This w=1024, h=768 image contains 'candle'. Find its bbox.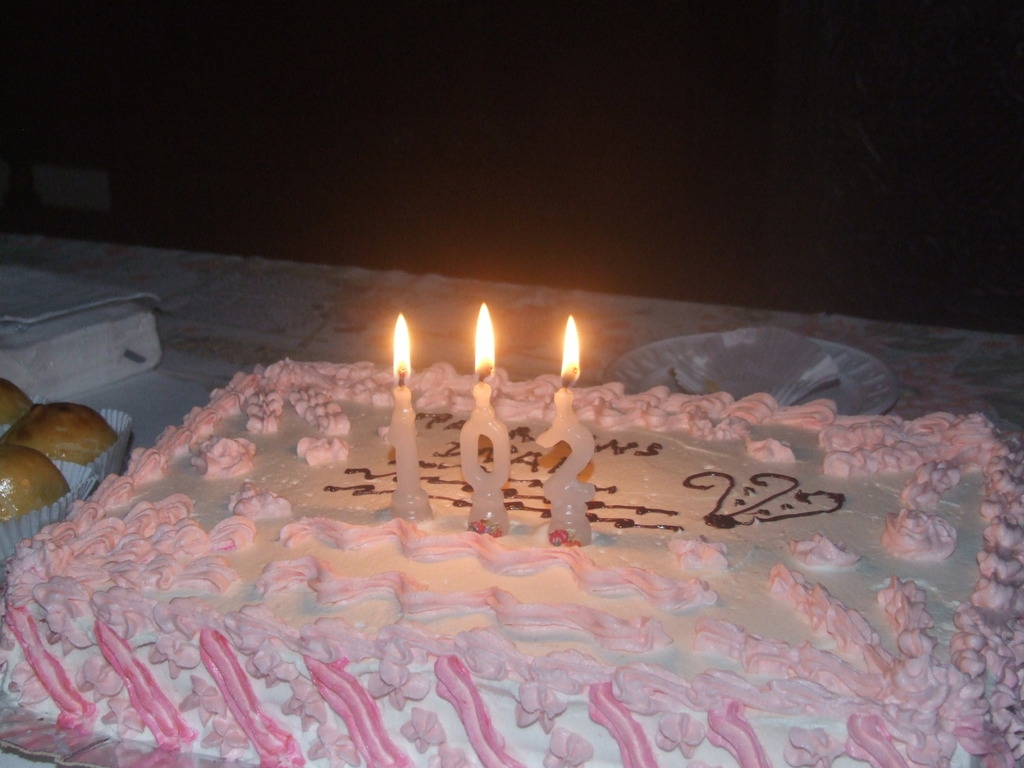
box(544, 316, 593, 544).
